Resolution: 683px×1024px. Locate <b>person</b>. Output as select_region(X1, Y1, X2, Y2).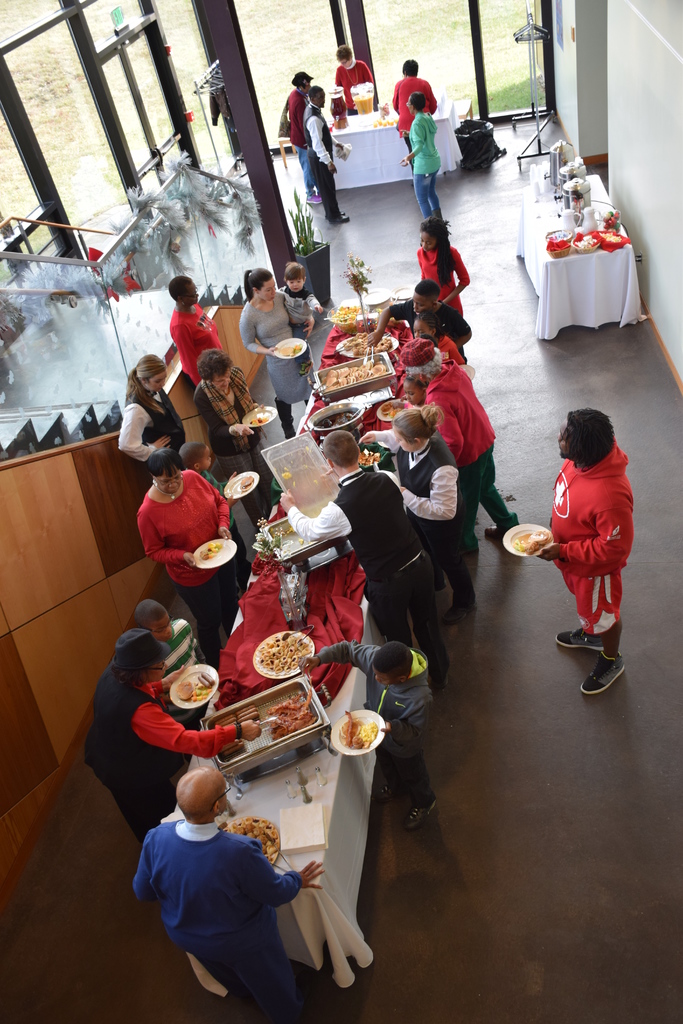
select_region(391, 404, 476, 609).
